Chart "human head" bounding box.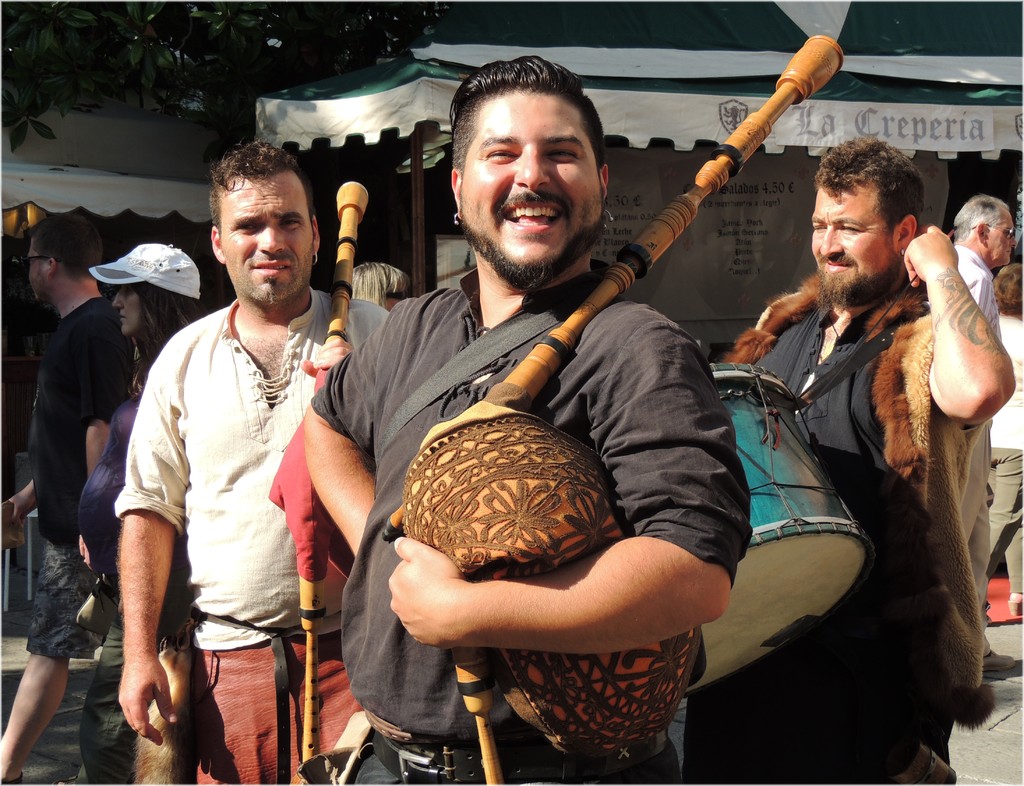
Charted: locate(994, 261, 1023, 312).
